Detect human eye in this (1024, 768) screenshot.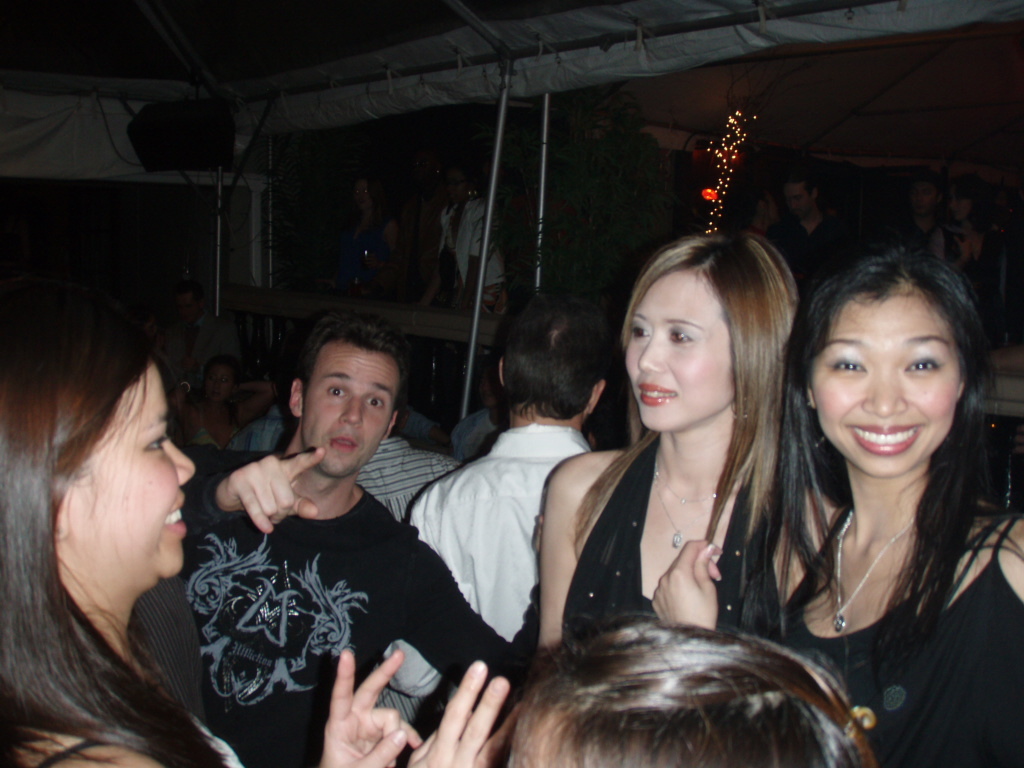
Detection: BBox(670, 323, 695, 352).
